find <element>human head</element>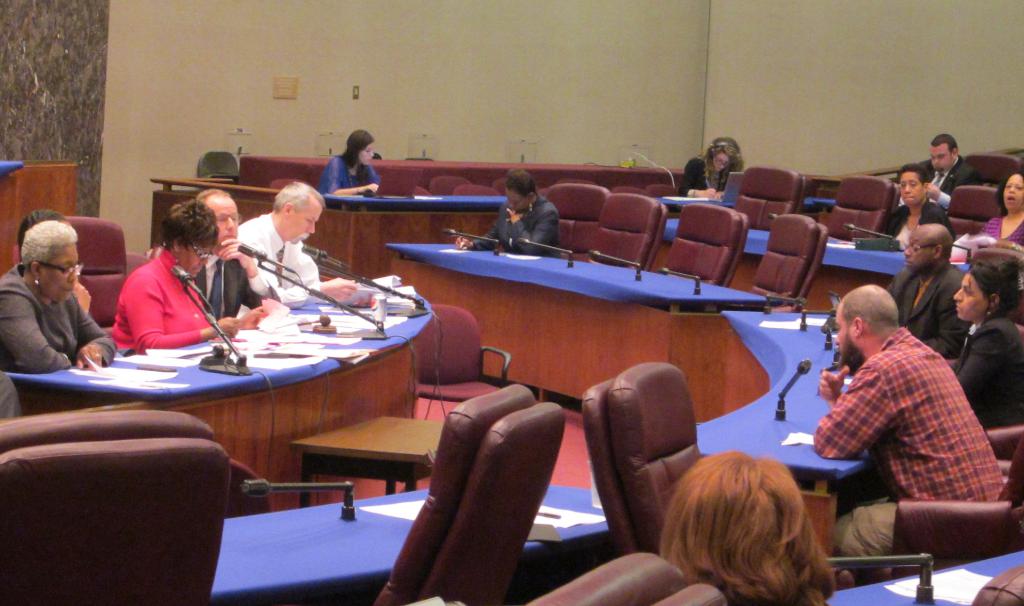
<bbox>345, 128, 374, 167</bbox>
